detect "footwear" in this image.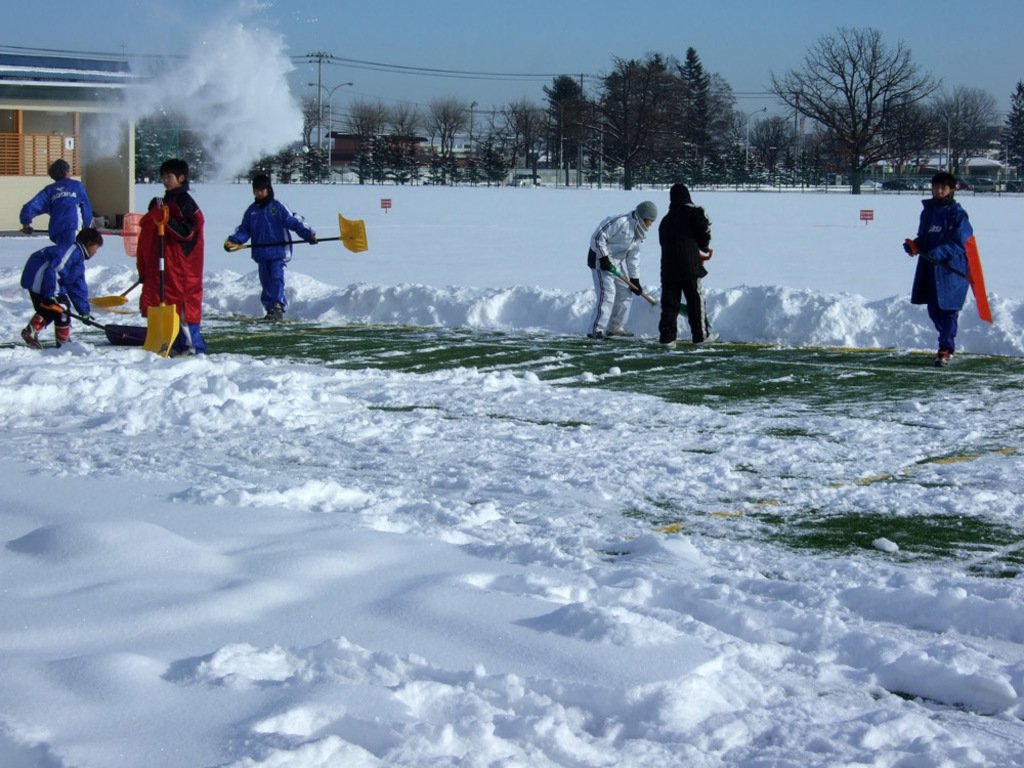
Detection: bbox=[663, 340, 682, 347].
